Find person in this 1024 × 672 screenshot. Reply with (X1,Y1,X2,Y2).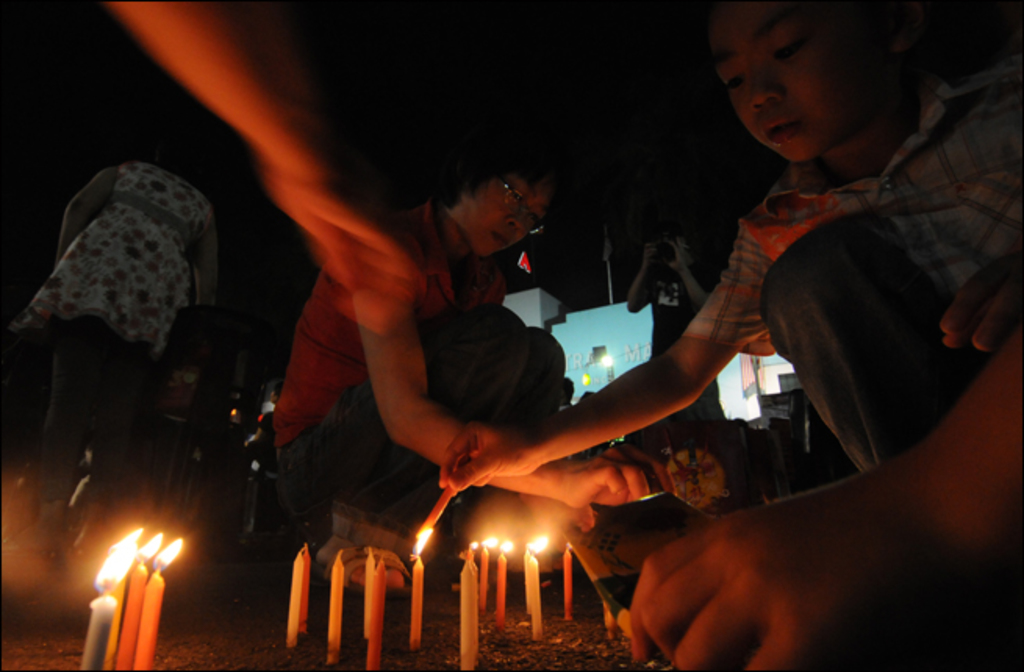
(270,138,674,600).
